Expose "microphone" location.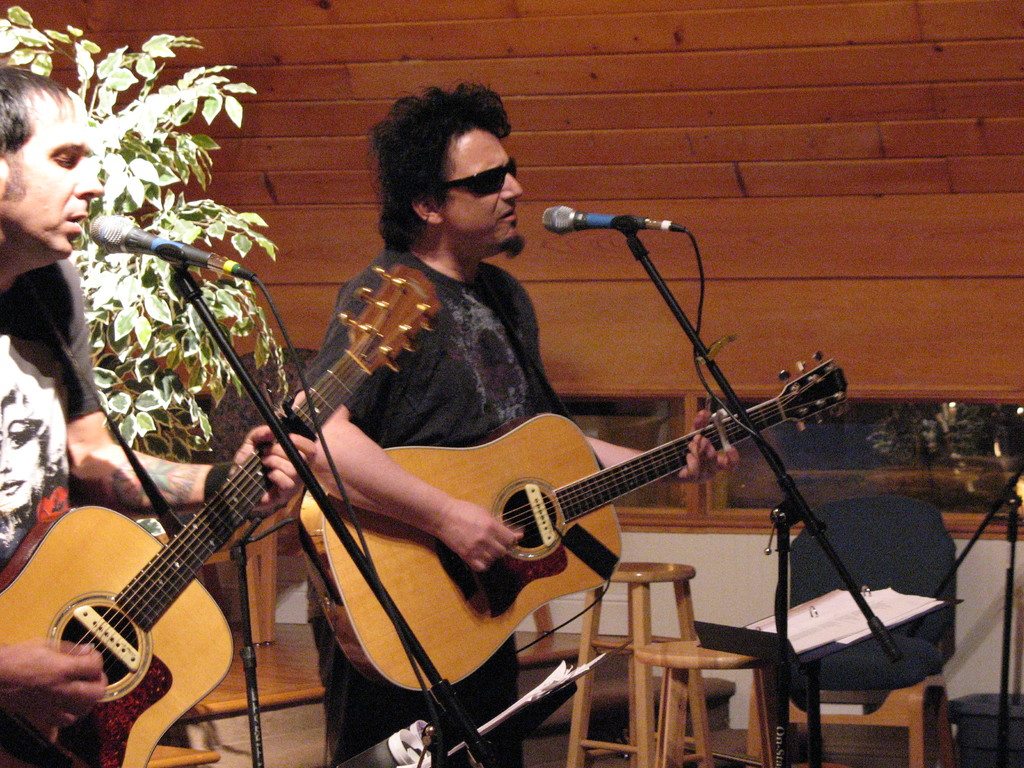
Exposed at bbox(91, 212, 259, 284).
